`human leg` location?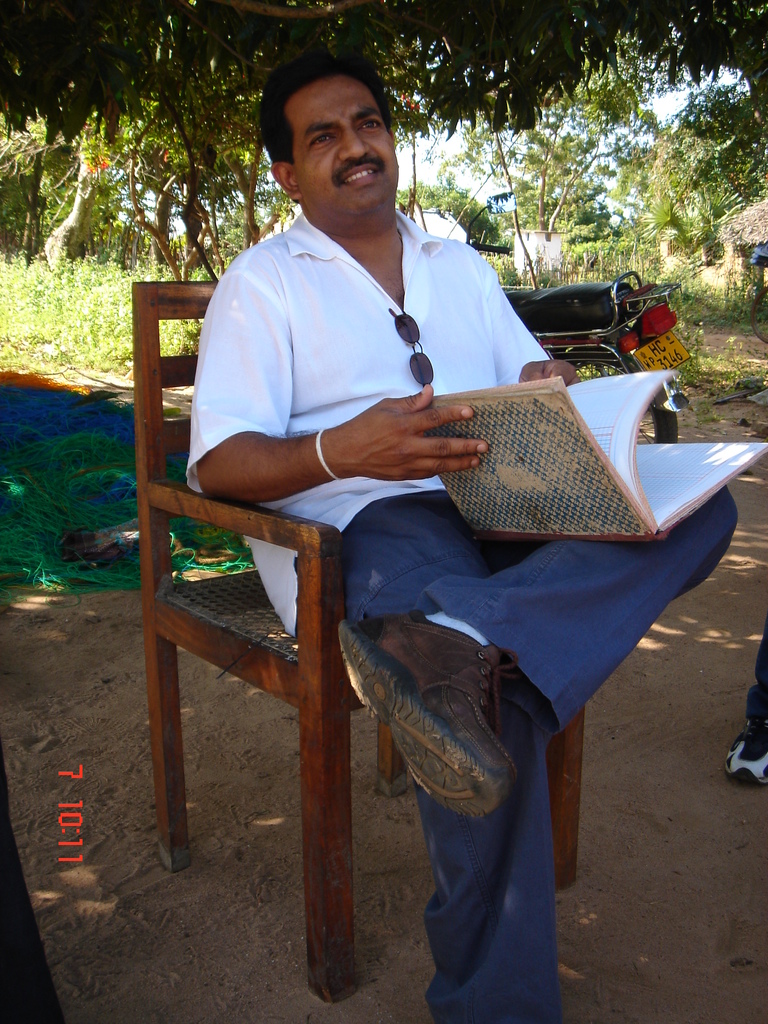
x1=259 y1=485 x2=567 y2=1023
